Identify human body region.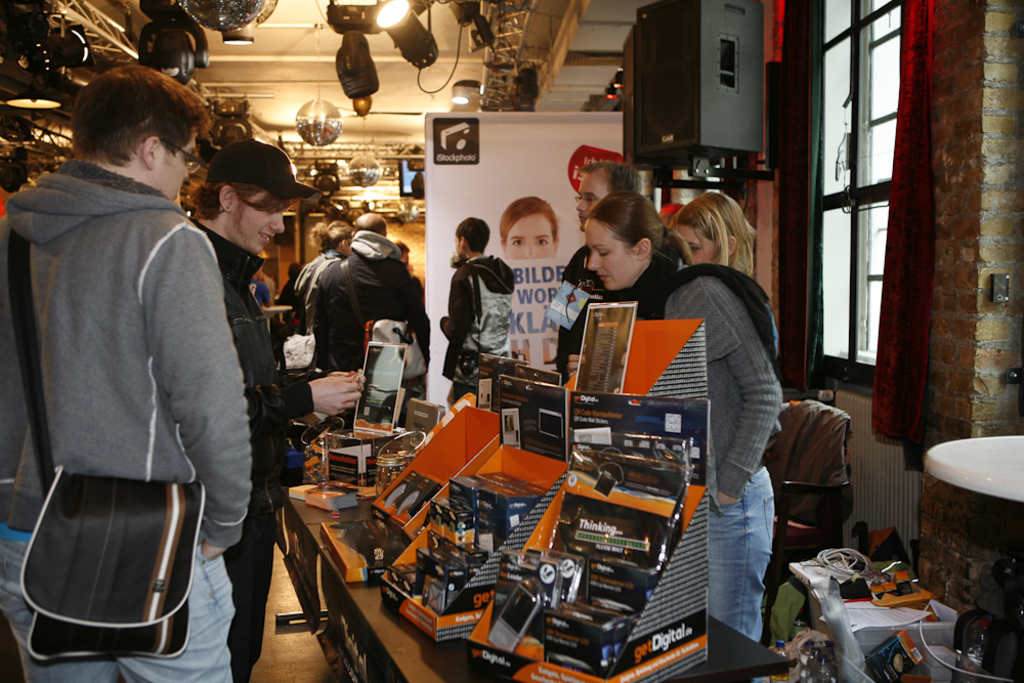
Region: {"x1": 438, "y1": 220, "x2": 512, "y2": 409}.
